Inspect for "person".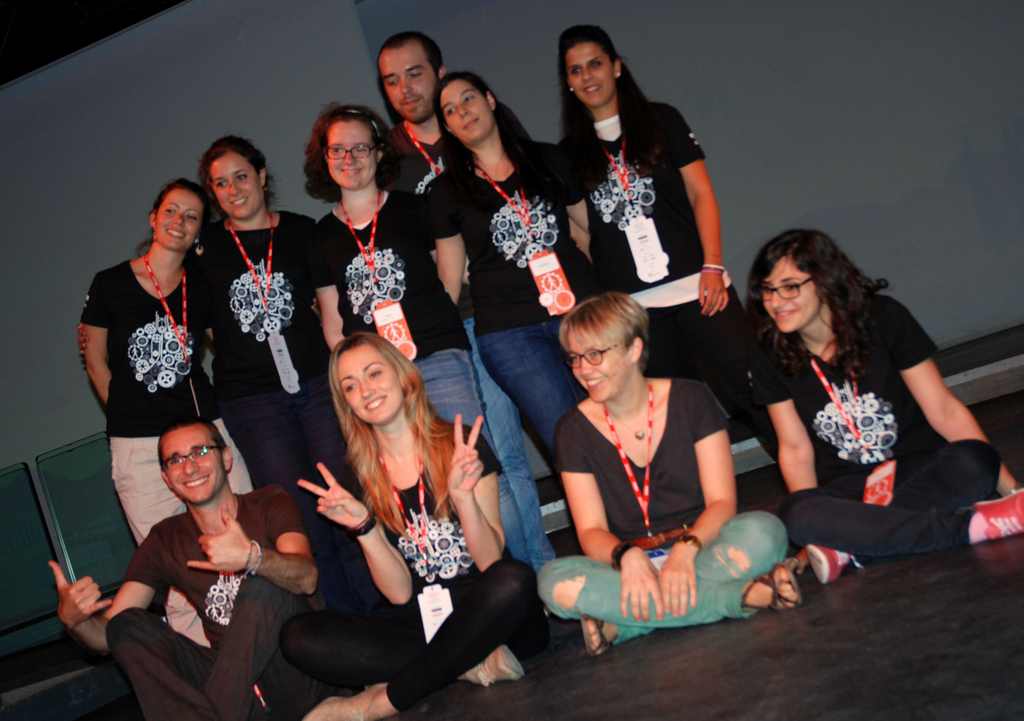
Inspection: [748, 225, 1023, 585].
